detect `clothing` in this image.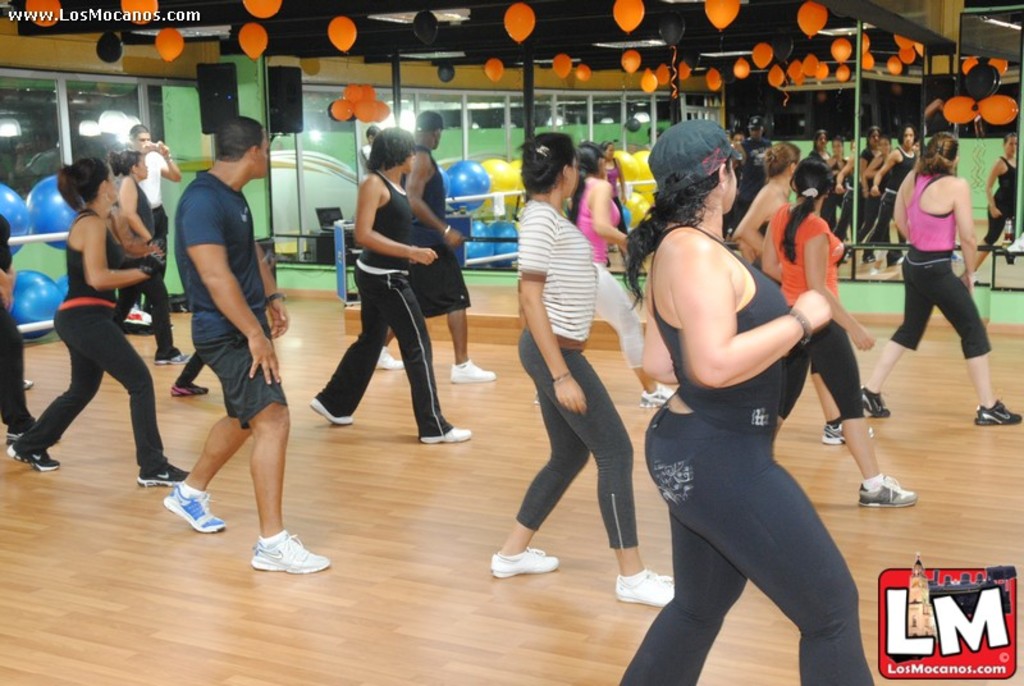
Detection: (14, 205, 173, 489).
